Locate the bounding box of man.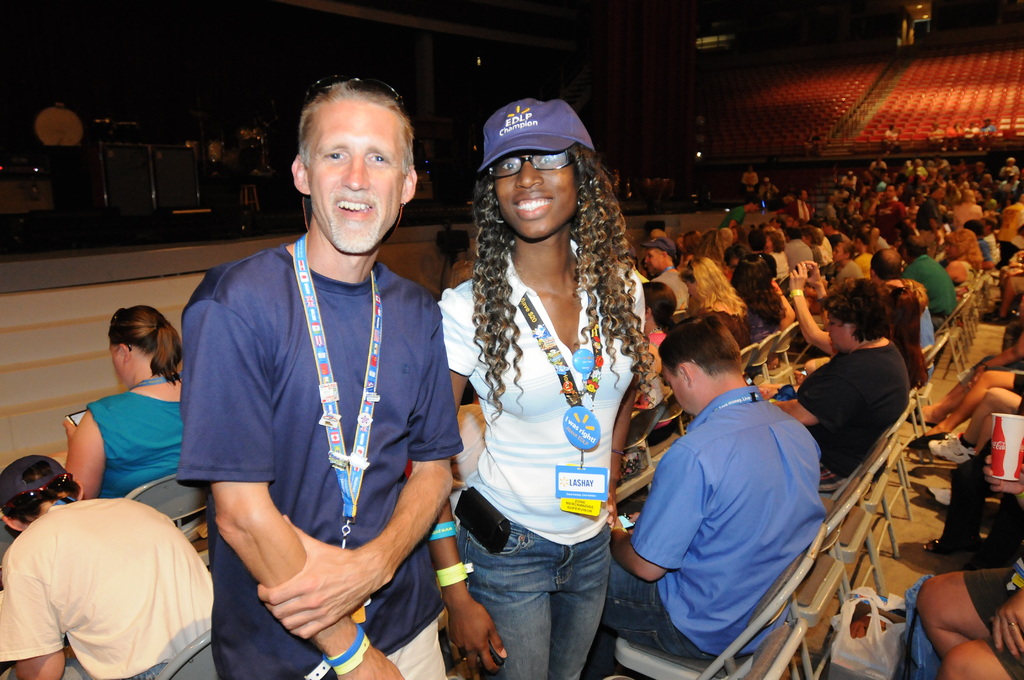
Bounding box: [848,229,876,277].
